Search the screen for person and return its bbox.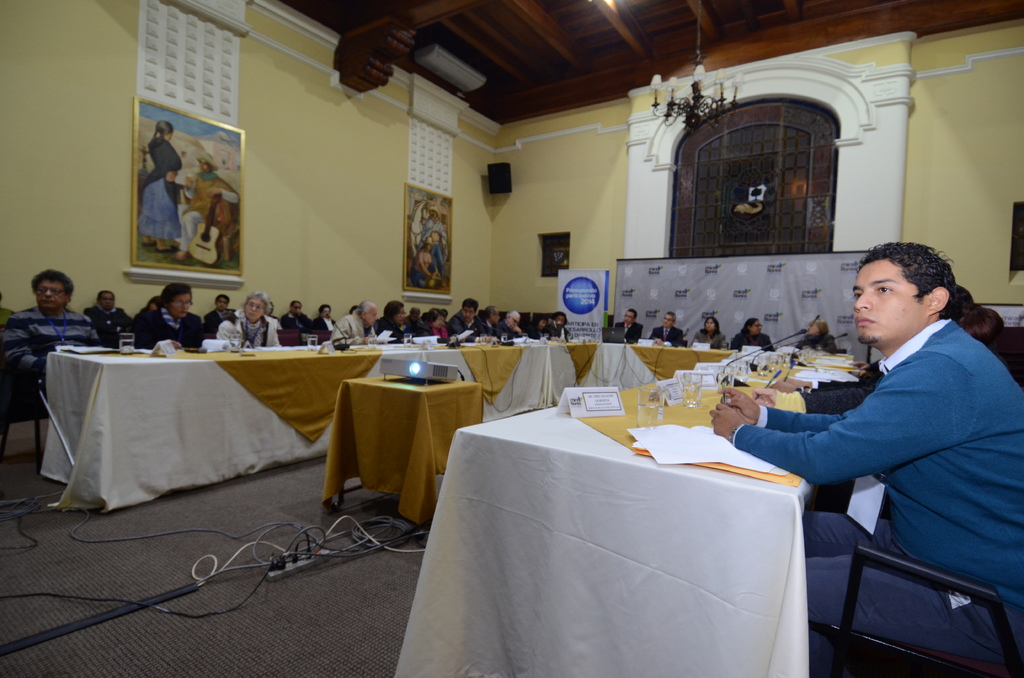
Found: [left=691, top=316, right=731, bottom=349].
